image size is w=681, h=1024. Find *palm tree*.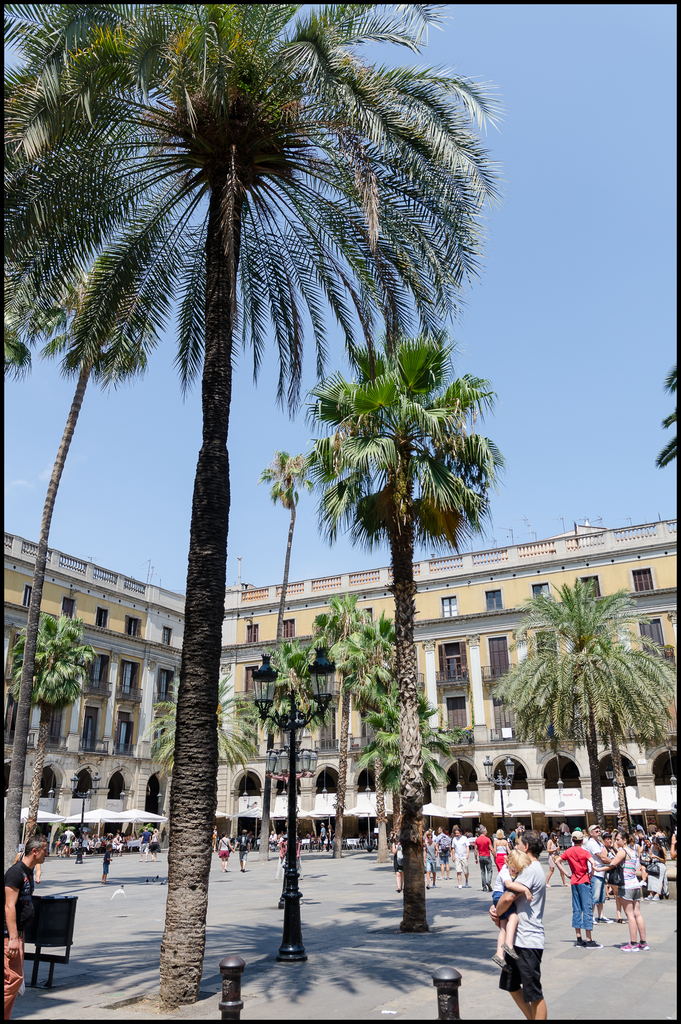
257/621/320/975.
